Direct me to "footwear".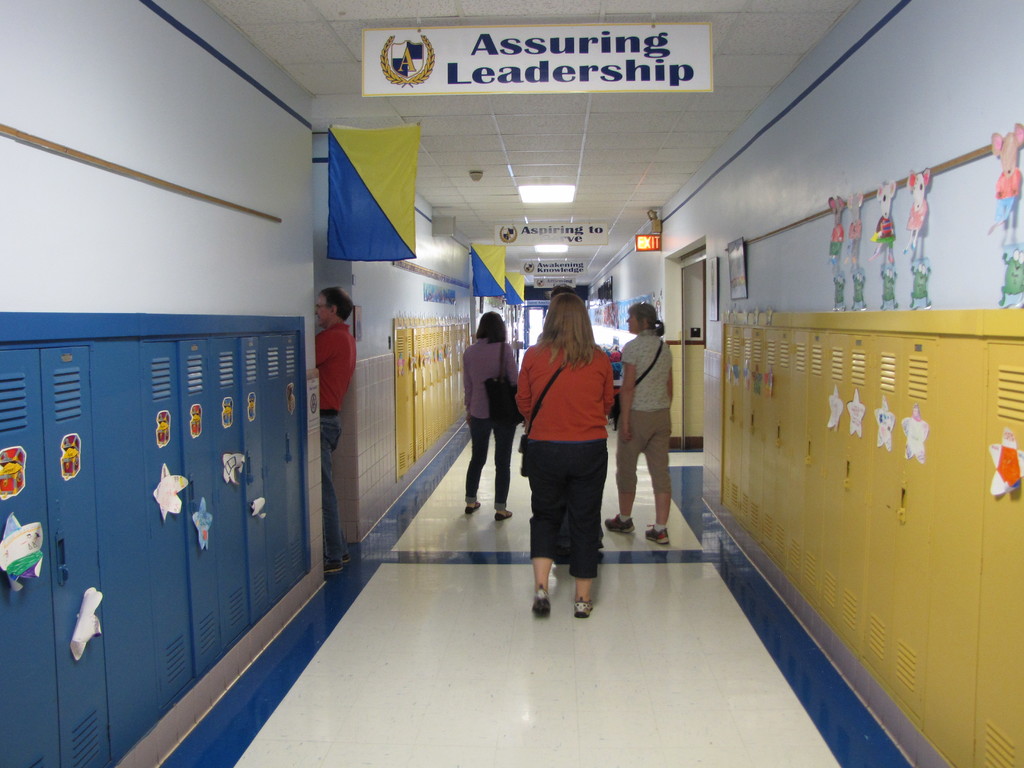
Direction: <box>602,513,634,536</box>.
